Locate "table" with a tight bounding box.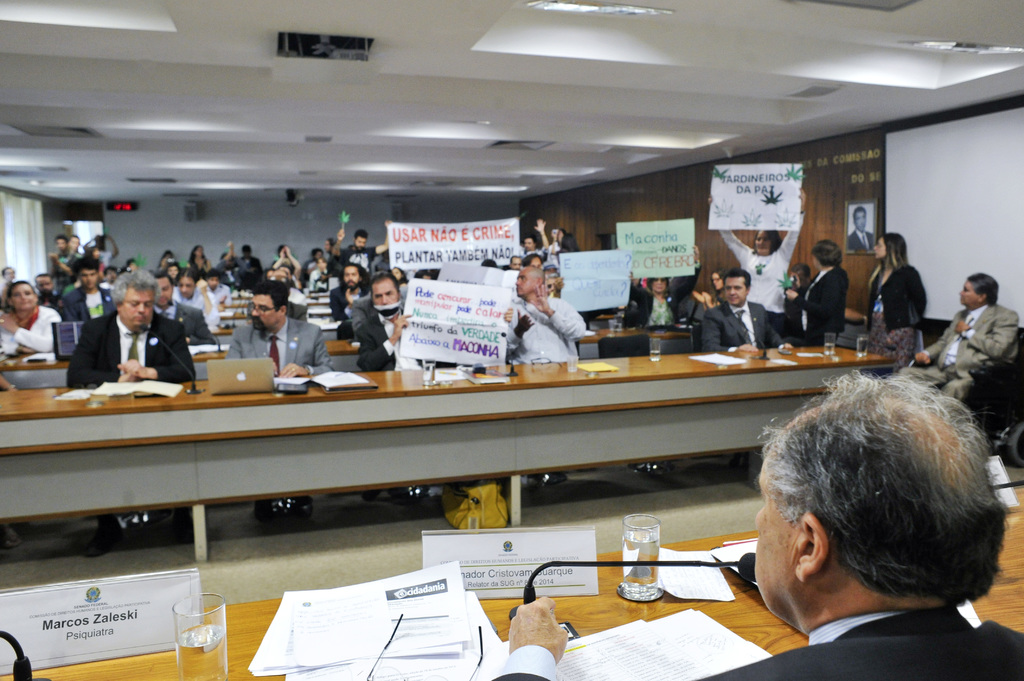
{"left": 0, "top": 492, "right": 1023, "bottom": 680}.
